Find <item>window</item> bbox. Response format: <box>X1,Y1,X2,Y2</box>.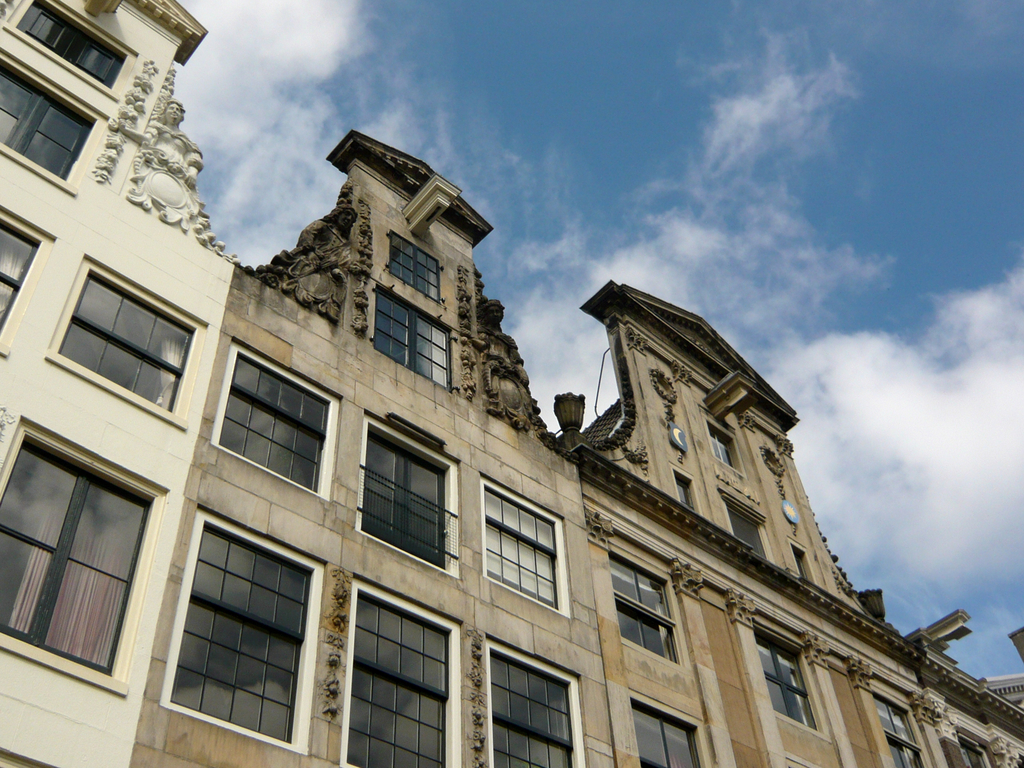
<box>673,478,691,503</box>.
